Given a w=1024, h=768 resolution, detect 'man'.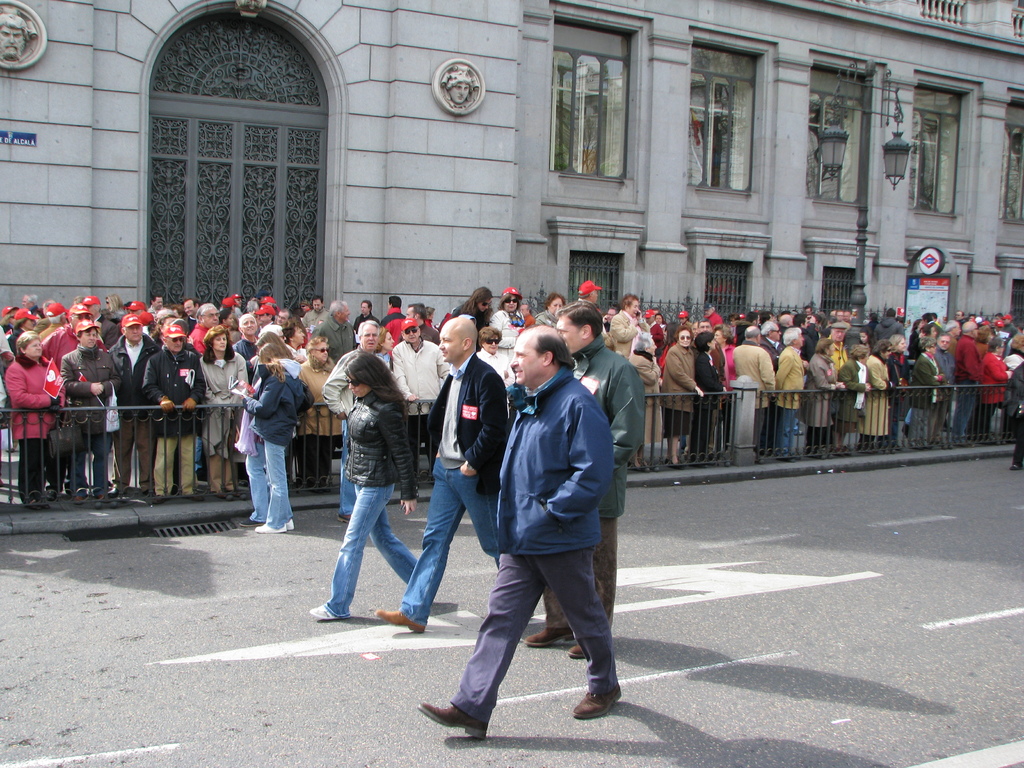
crop(370, 314, 511, 636).
